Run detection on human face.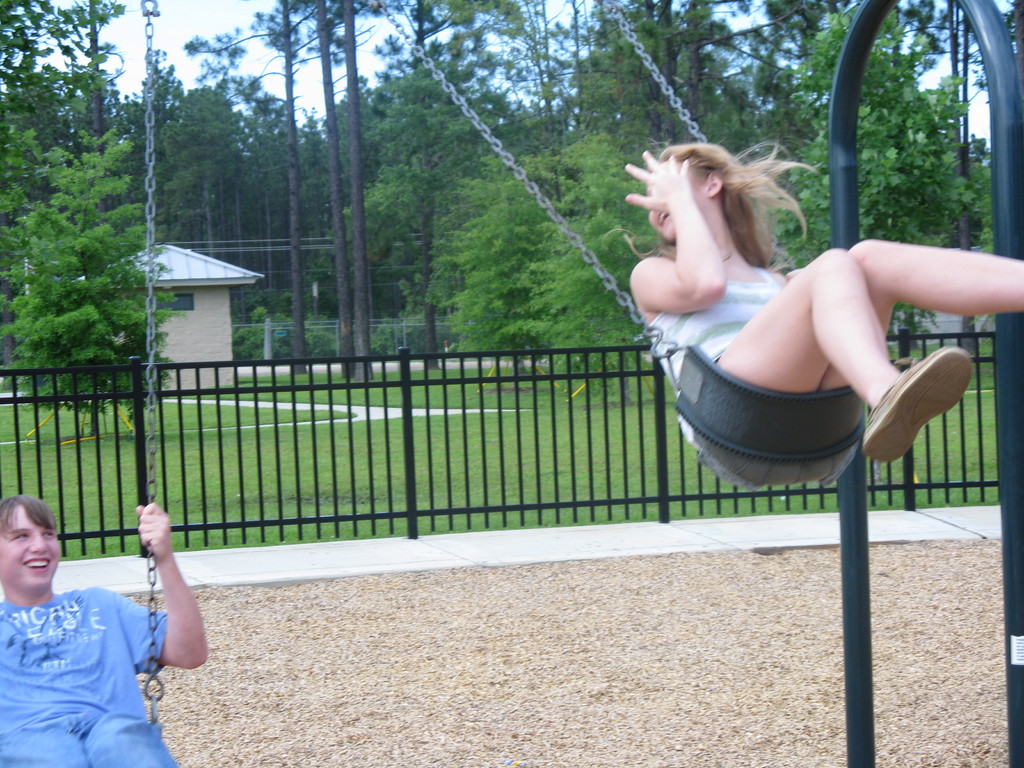
Result: detection(641, 150, 694, 234).
